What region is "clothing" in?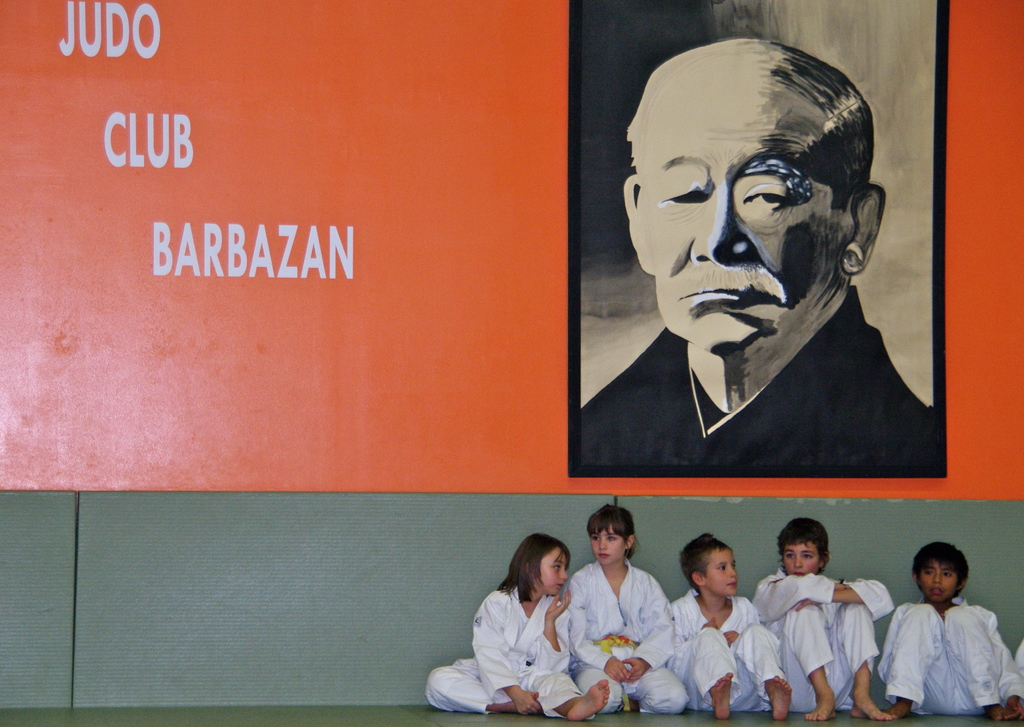
l=756, t=569, r=891, b=708.
